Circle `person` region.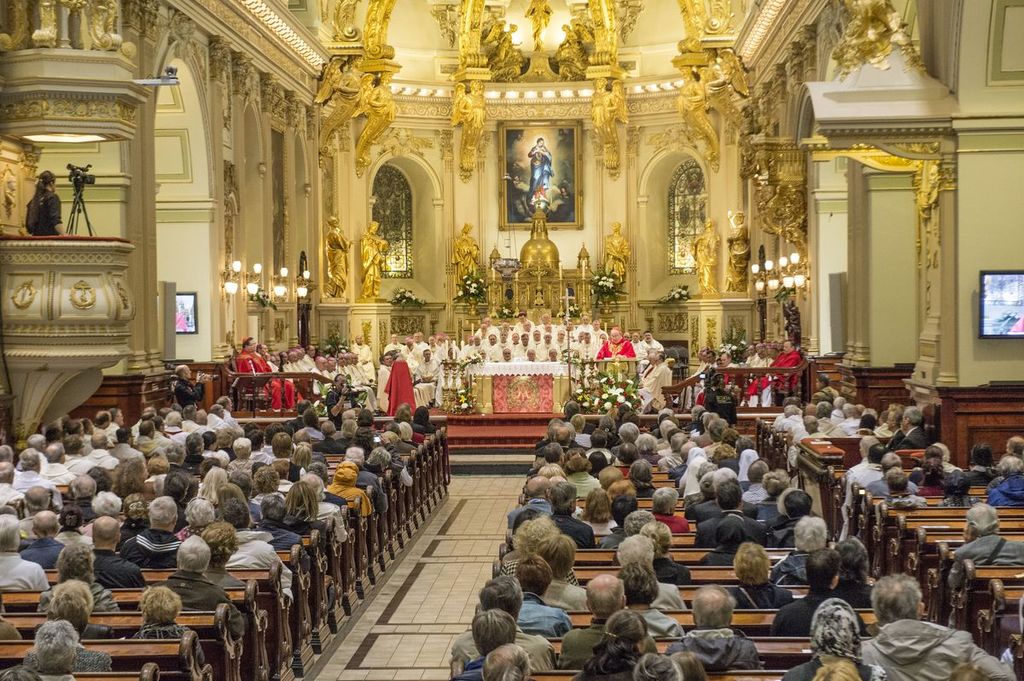
Region: [691,223,719,294].
